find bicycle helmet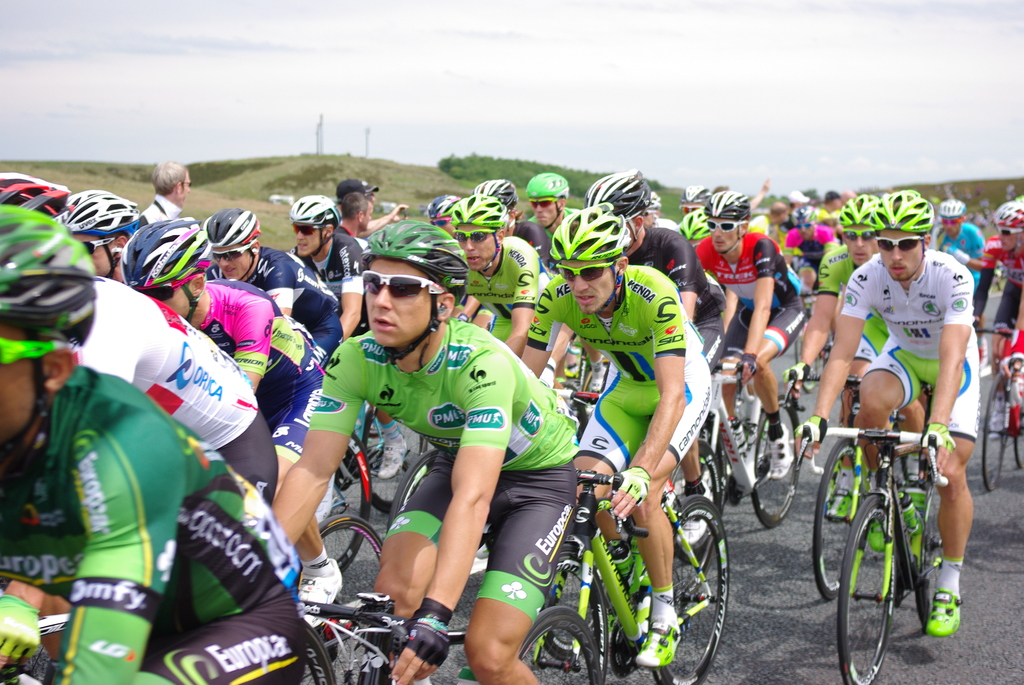
bbox=(122, 219, 211, 297)
